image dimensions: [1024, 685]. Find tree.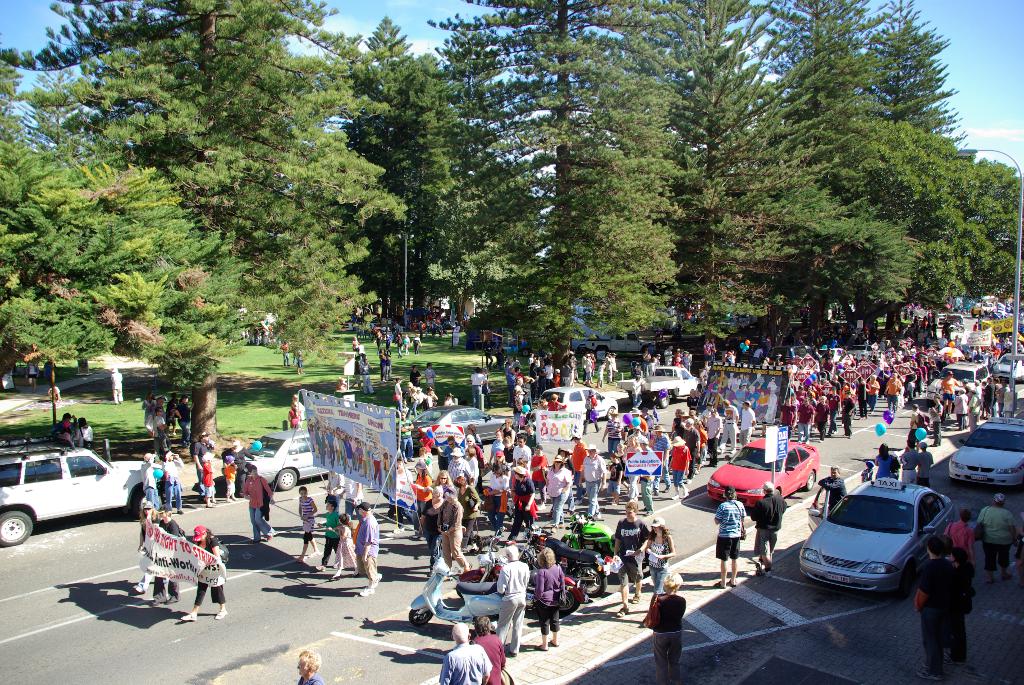
[41, 0, 461, 208].
